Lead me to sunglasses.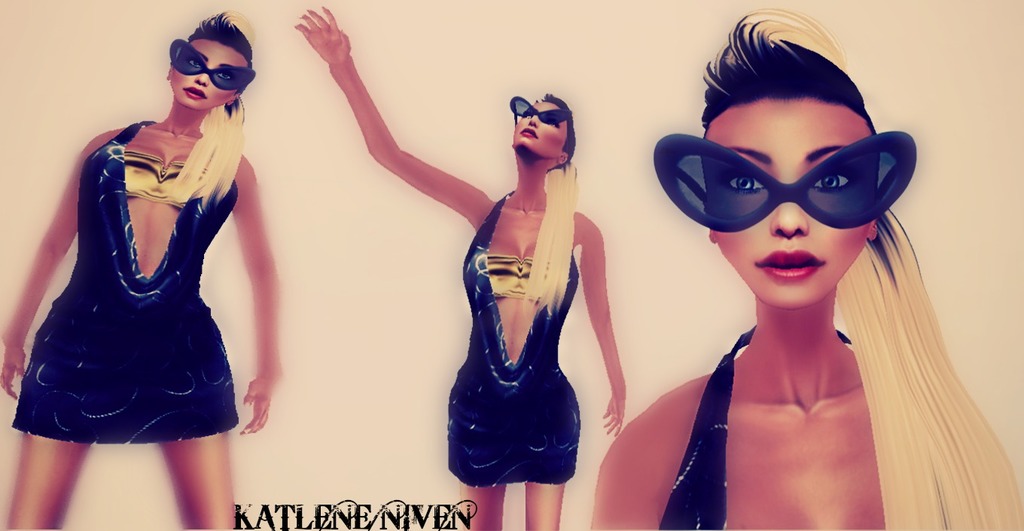
Lead to 653:130:919:233.
